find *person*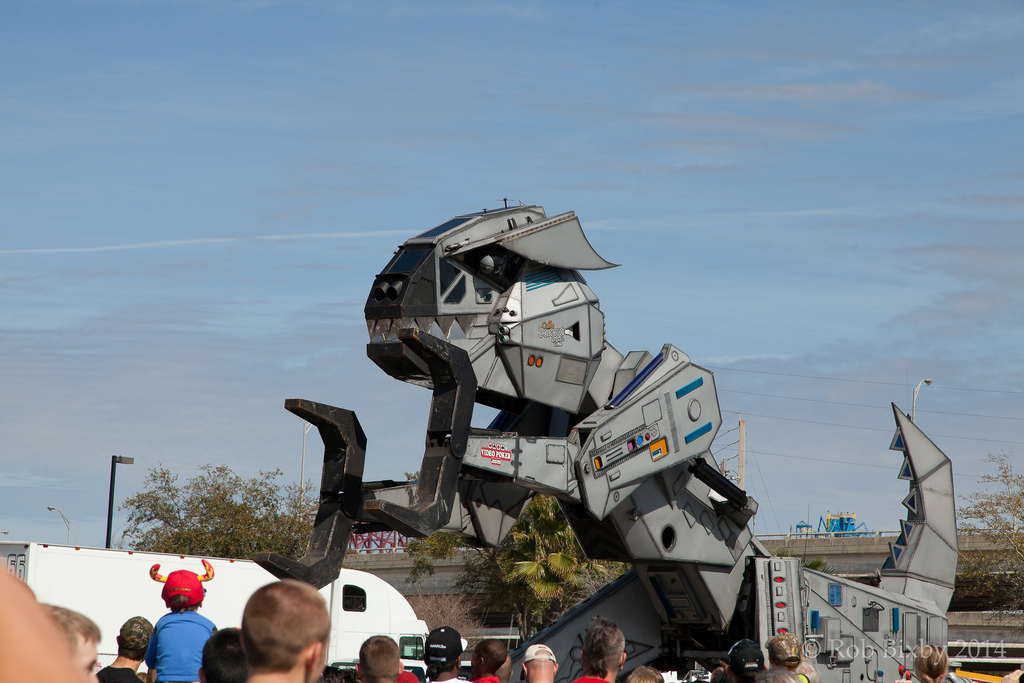
region(241, 579, 333, 682)
